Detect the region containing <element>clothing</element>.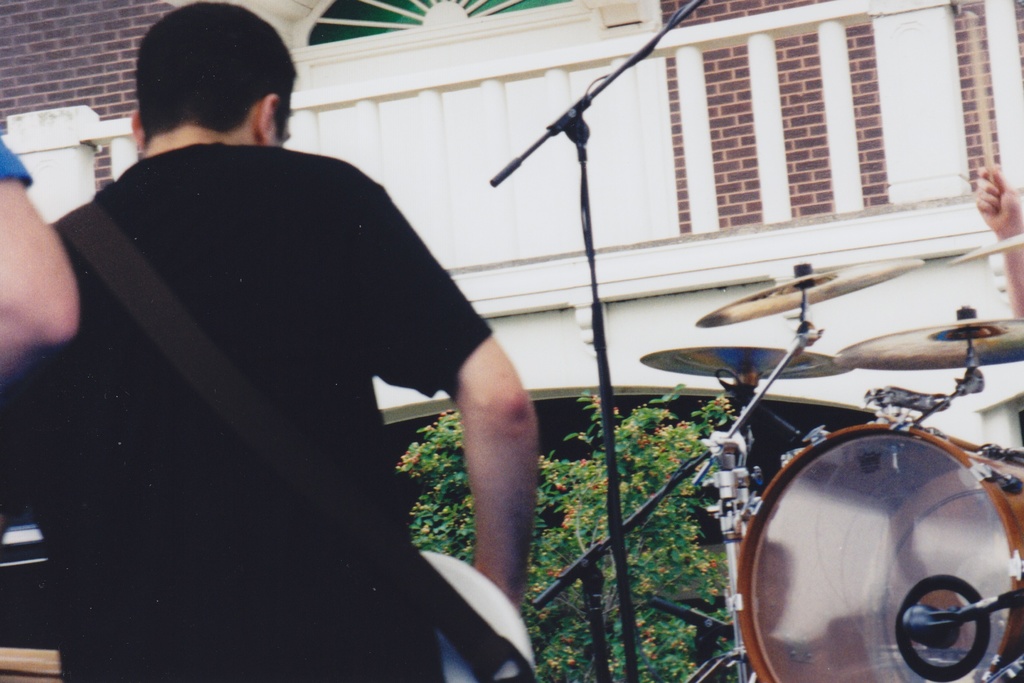
0 143 34 188.
